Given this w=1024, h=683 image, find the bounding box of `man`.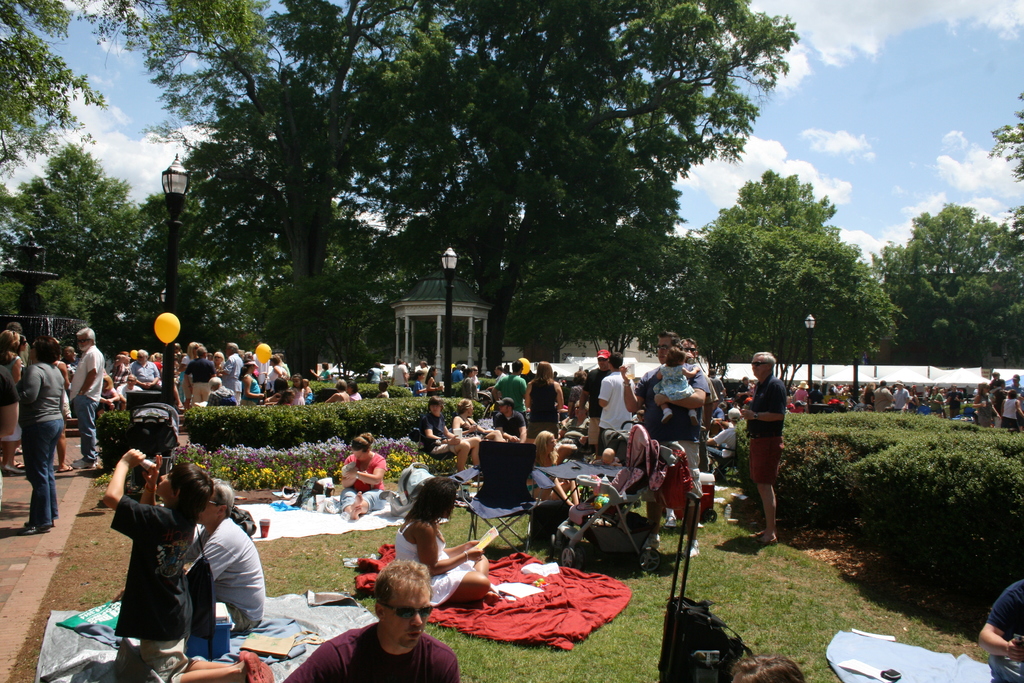
(left=182, top=349, right=214, bottom=410).
